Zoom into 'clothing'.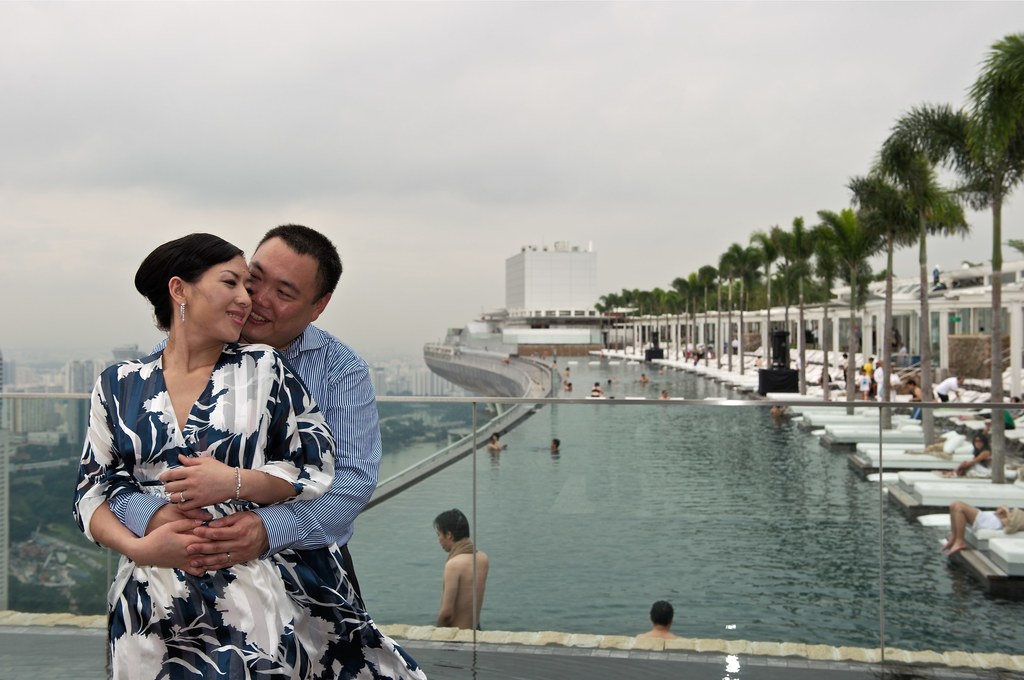
Zoom target: BBox(867, 376, 879, 399).
